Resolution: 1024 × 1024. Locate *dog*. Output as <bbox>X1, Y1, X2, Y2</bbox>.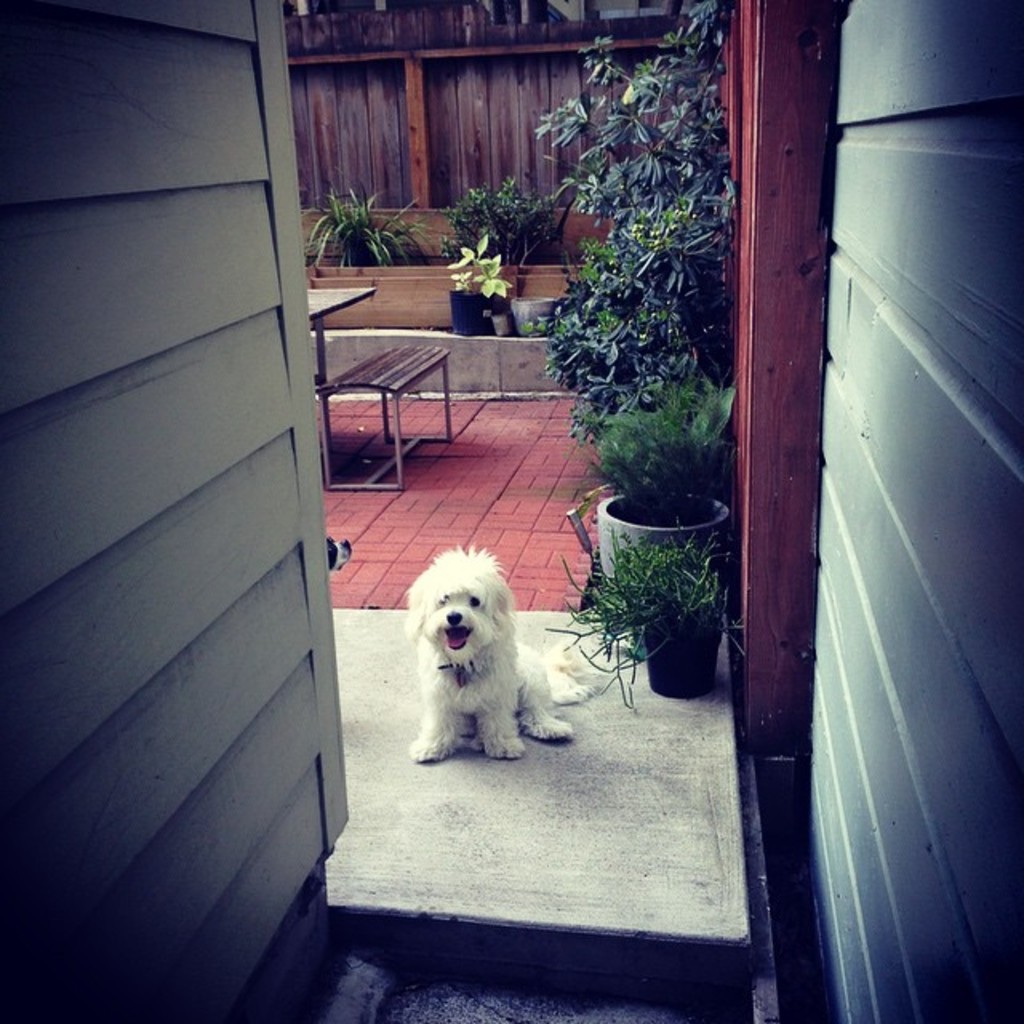
<bbox>408, 534, 597, 762</bbox>.
